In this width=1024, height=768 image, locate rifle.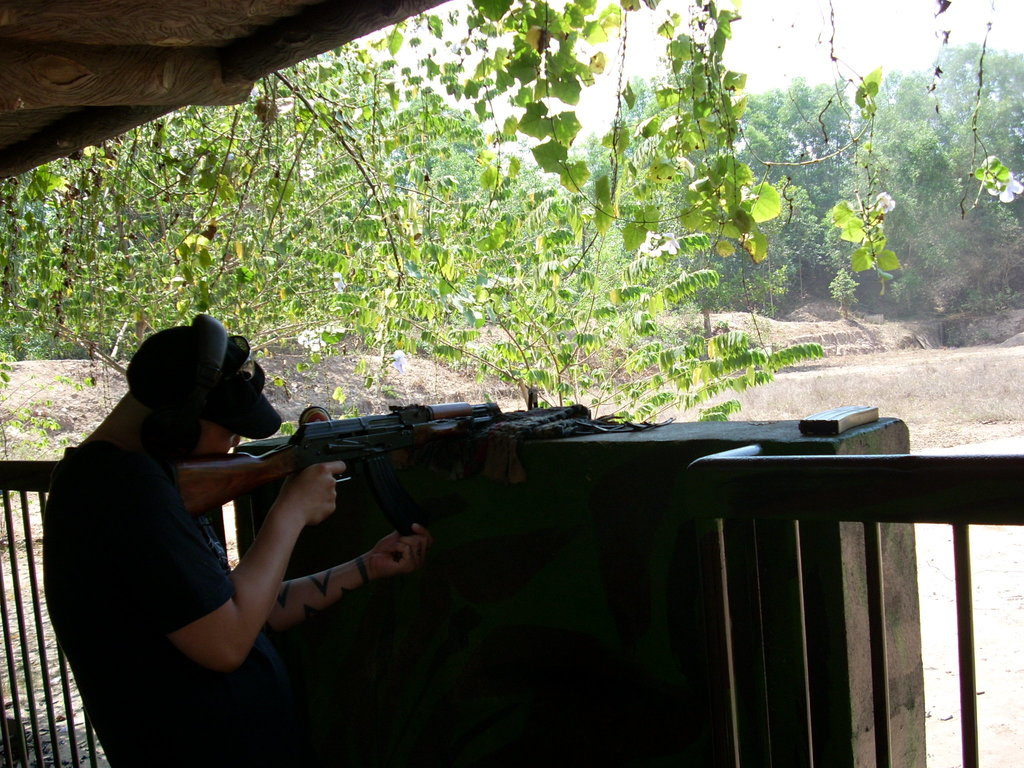
Bounding box: bbox=(179, 402, 502, 535).
